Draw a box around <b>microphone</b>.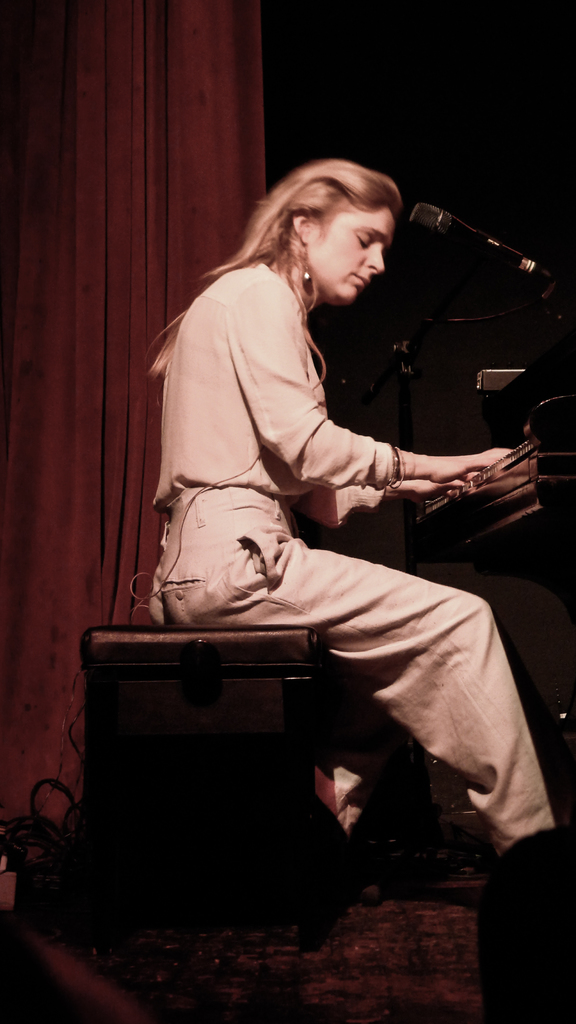
x1=387, y1=193, x2=558, y2=284.
